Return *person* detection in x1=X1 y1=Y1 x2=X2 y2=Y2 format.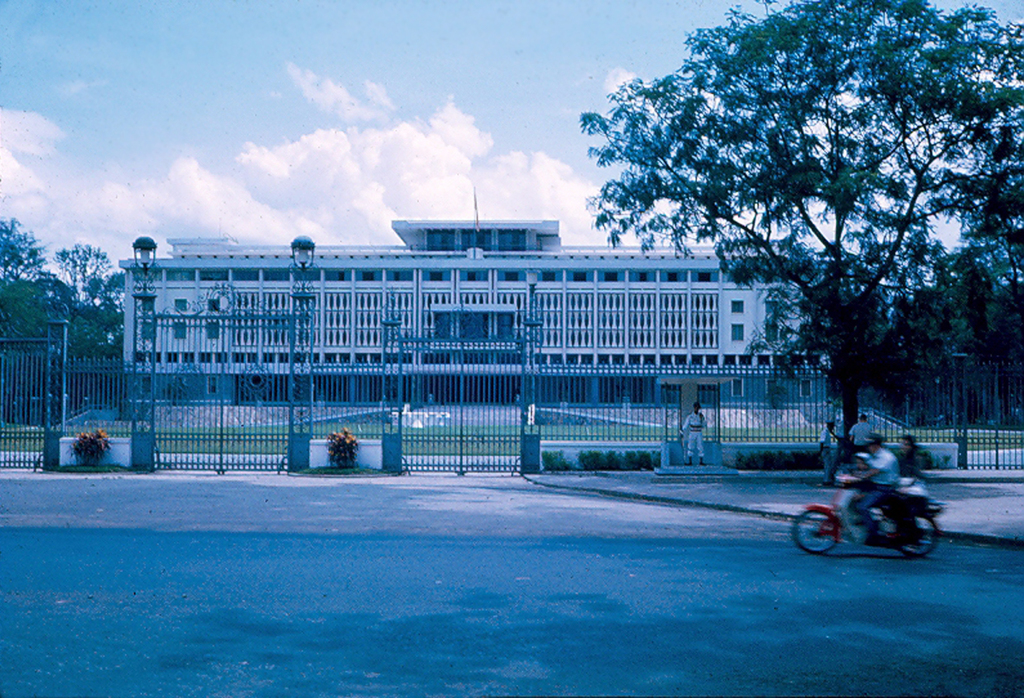
x1=677 y1=399 x2=705 y2=466.
